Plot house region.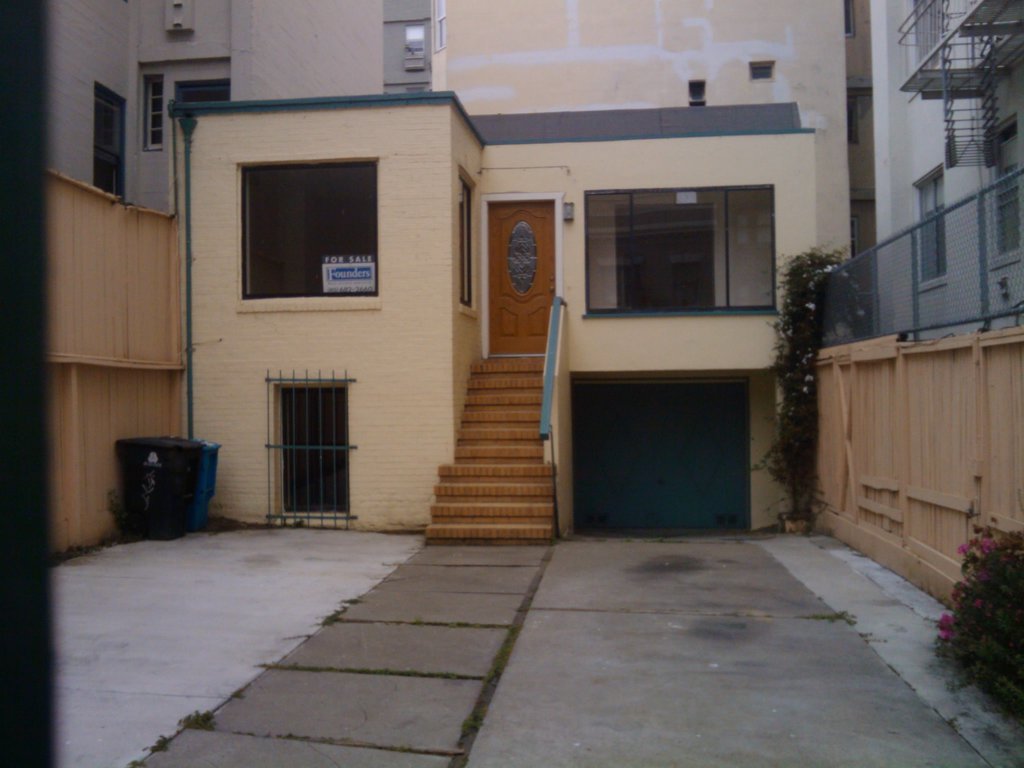
Plotted at BBox(54, 0, 1023, 621).
